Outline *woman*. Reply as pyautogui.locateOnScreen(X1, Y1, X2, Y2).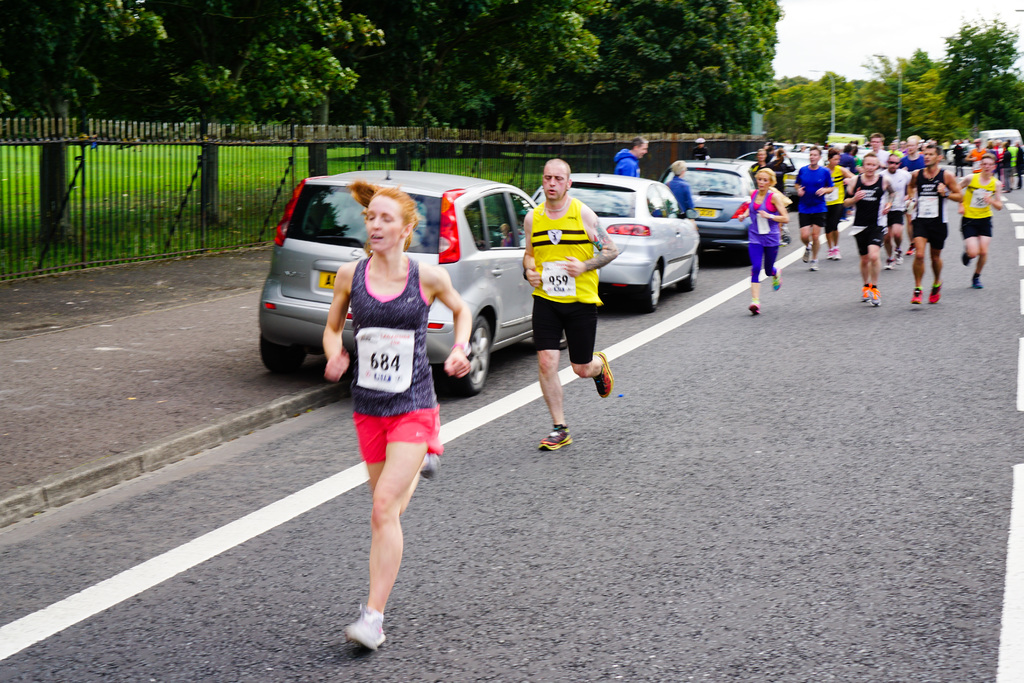
pyautogui.locateOnScreen(319, 178, 466, 642).
